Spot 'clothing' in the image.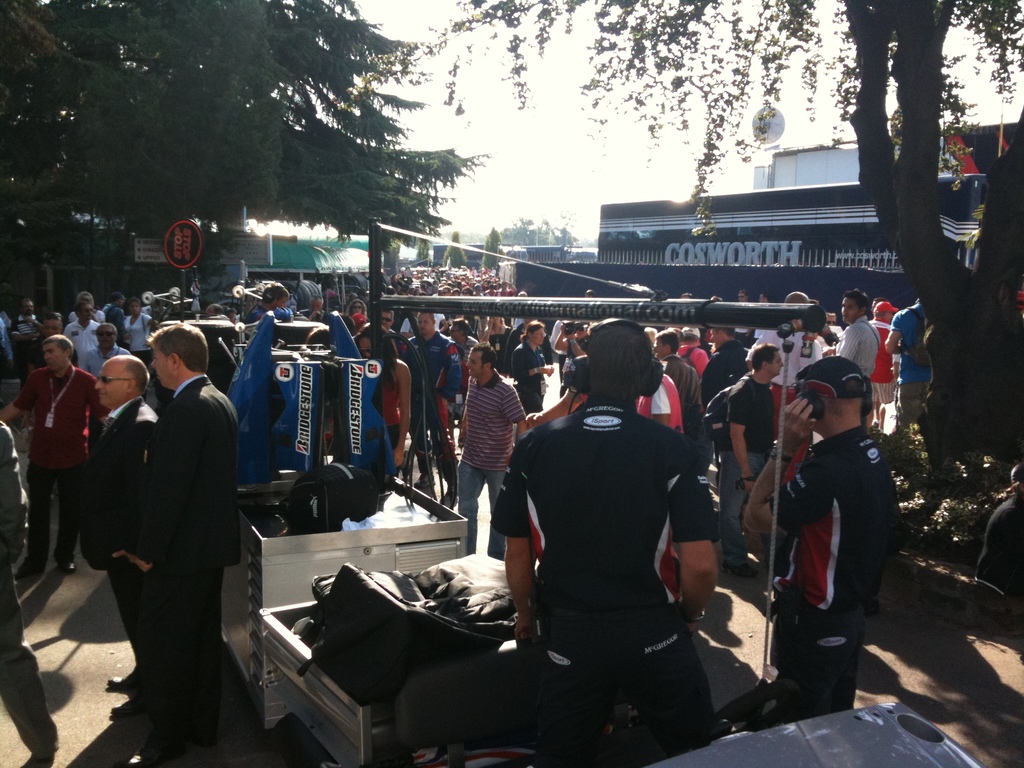
'clothing' found at 975:488:1023:595.
